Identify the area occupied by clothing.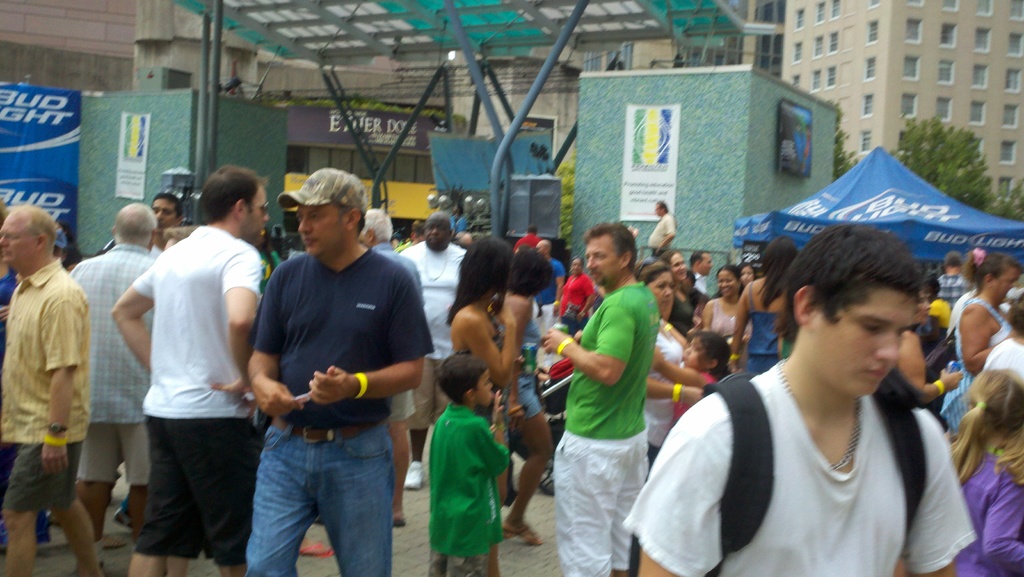
Area: bbox=[659, 325, 961, 575].
